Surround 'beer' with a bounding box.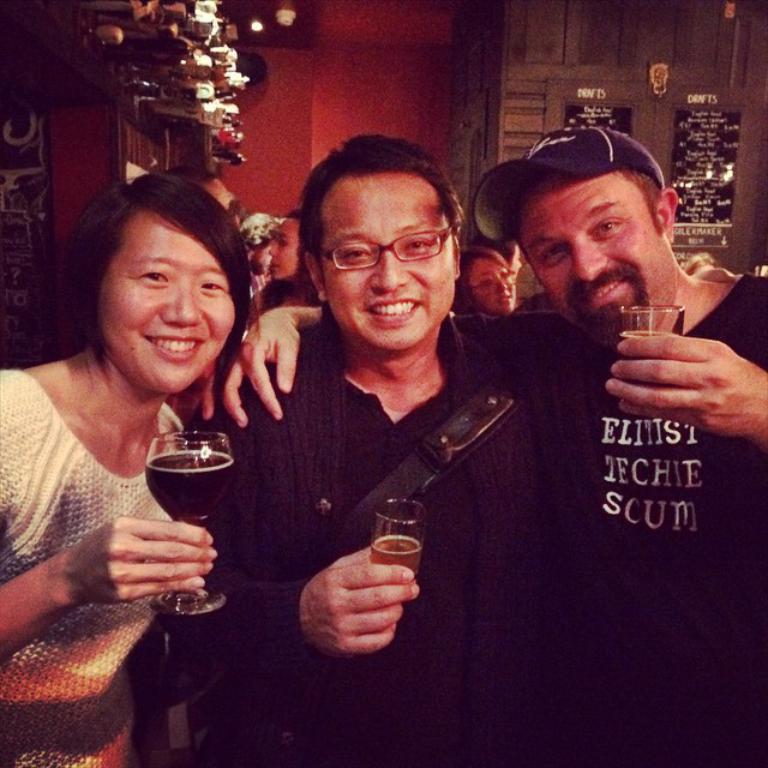
locate(139, 426, 234, 629).
